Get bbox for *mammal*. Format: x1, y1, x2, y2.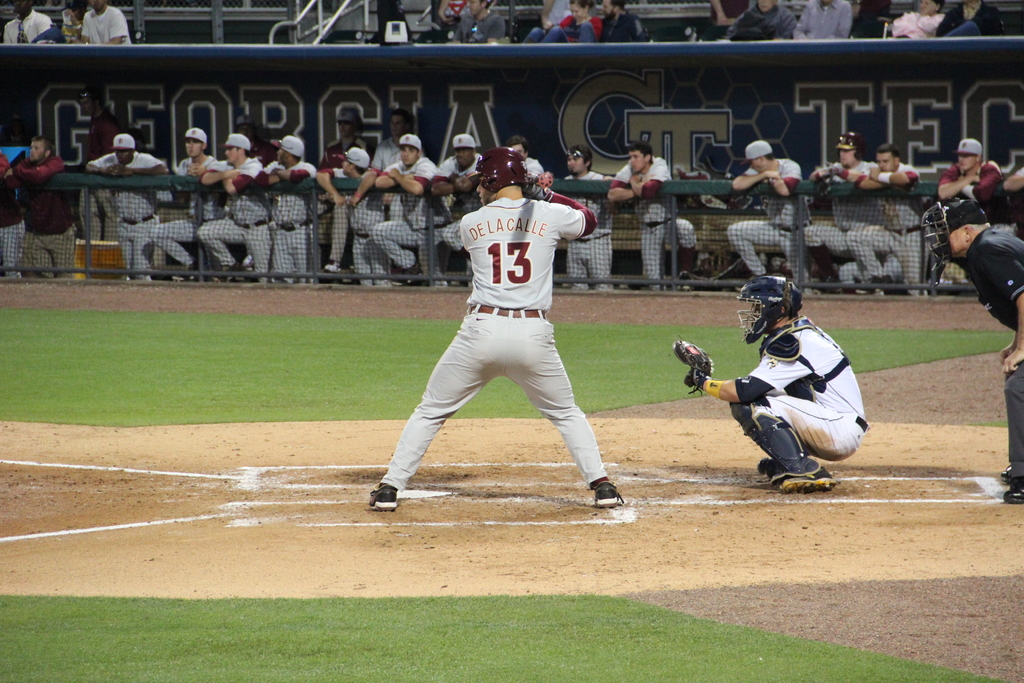
353, 113, 411, 203.
